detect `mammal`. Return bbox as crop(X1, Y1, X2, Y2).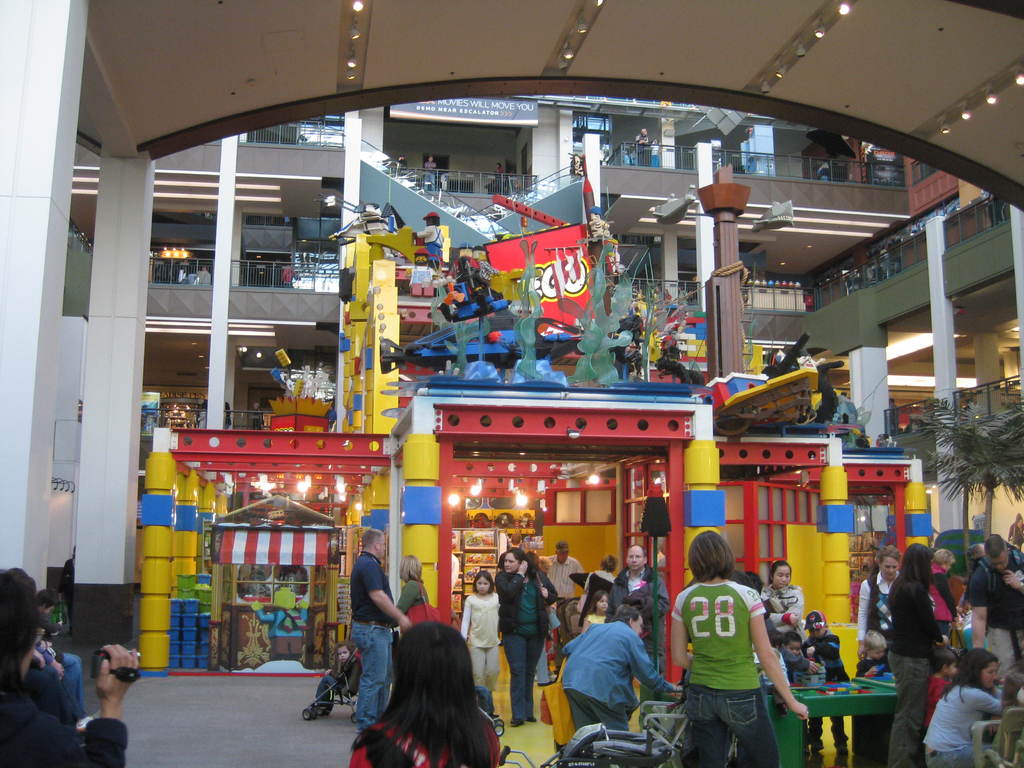
crop(558, 605, 682, 737).
